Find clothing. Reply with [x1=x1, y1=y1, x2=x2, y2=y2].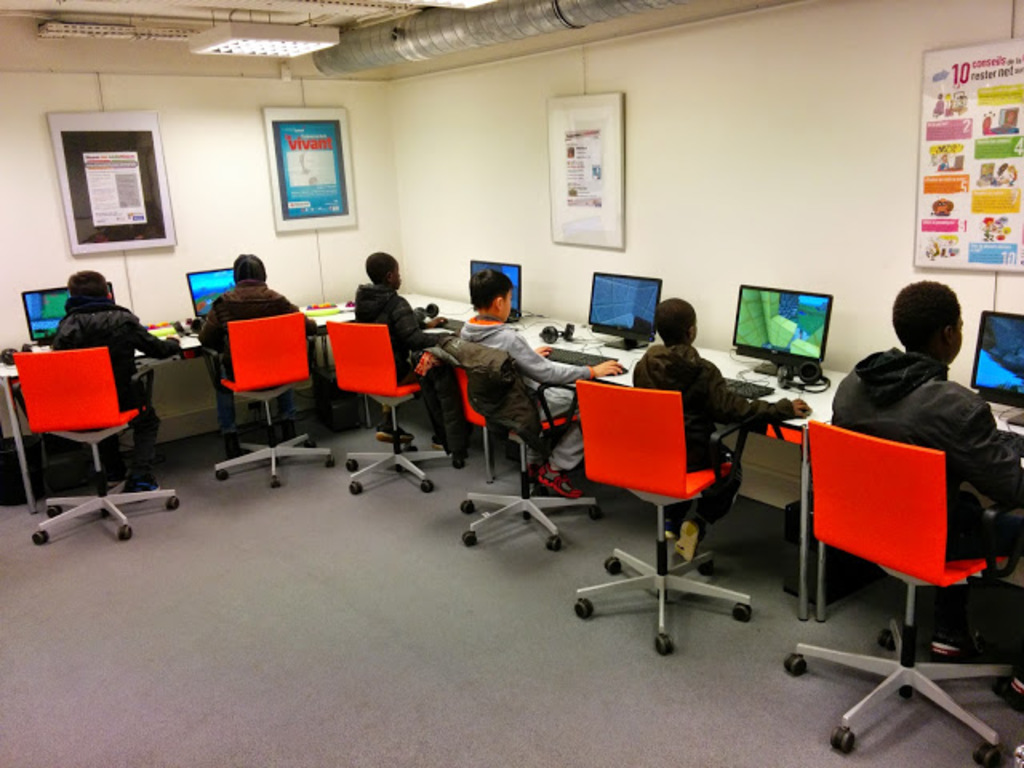
[x1=355, y1=285, x2=448, y2=445].
